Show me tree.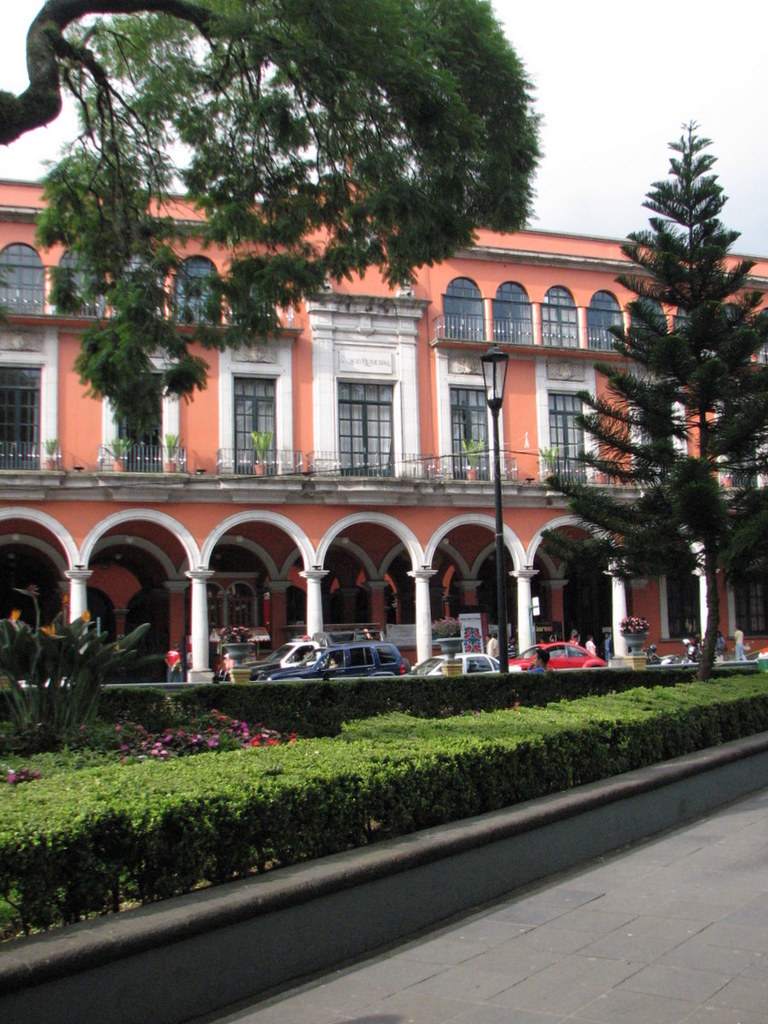
tree is here: <bbox>569, 76, 752, 657</bbox>.
